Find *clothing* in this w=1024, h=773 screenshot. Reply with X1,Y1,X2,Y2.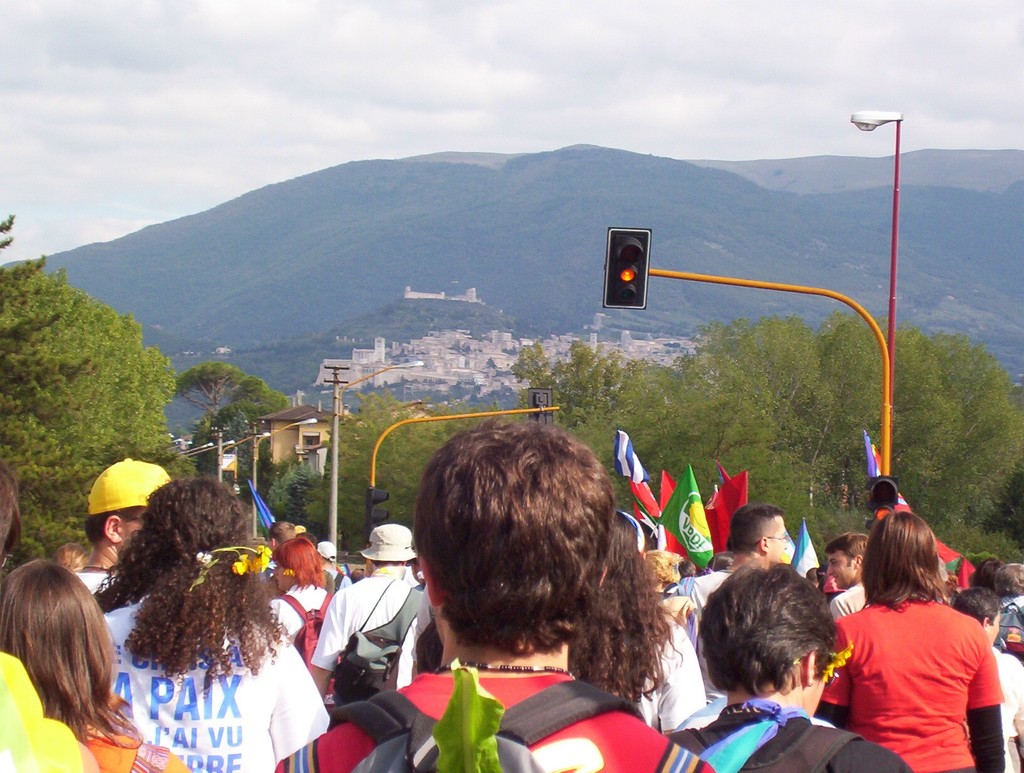
1003,592,1023,652.
